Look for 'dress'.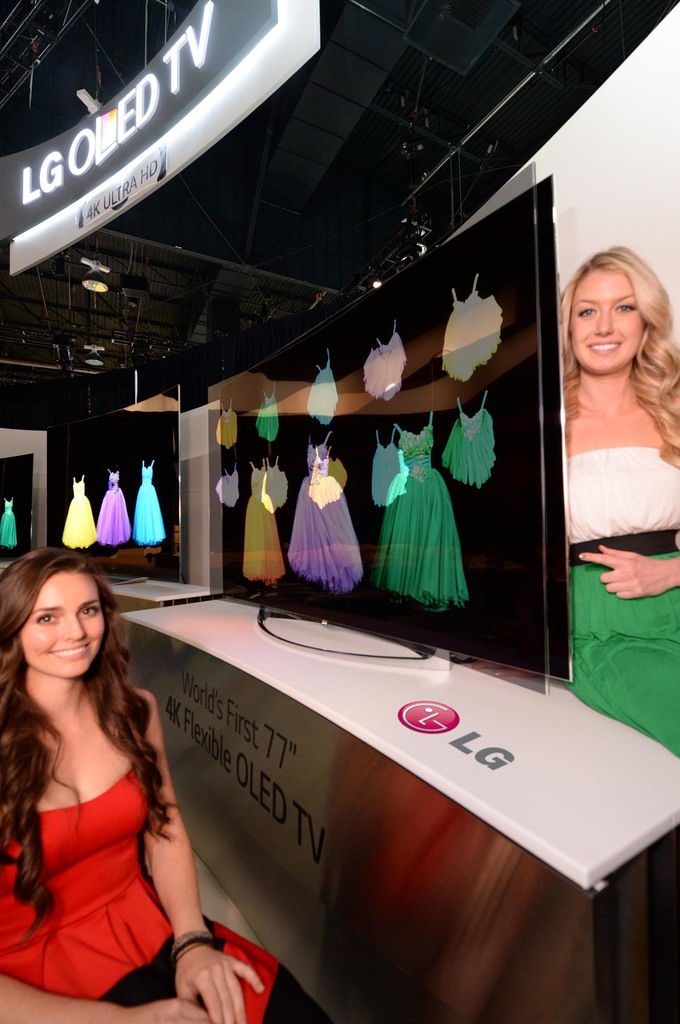
Found: 287 435 371 600.
